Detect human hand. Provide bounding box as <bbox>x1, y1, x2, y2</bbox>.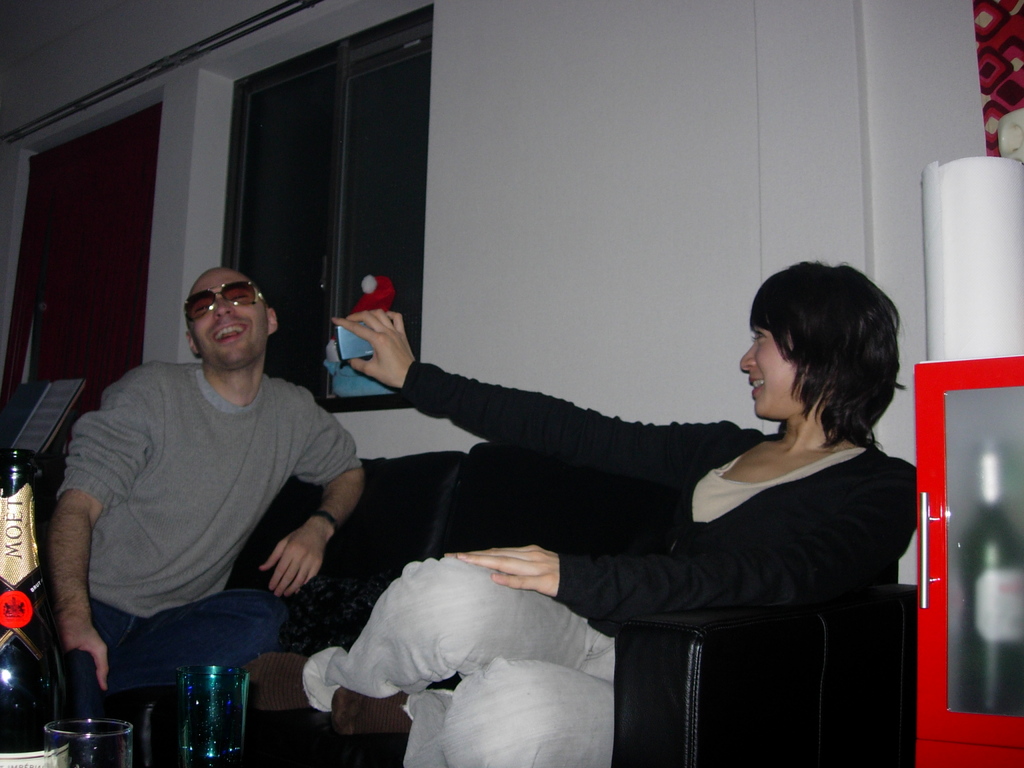
<bbox>323, 296, 417, 377</bbox>.
